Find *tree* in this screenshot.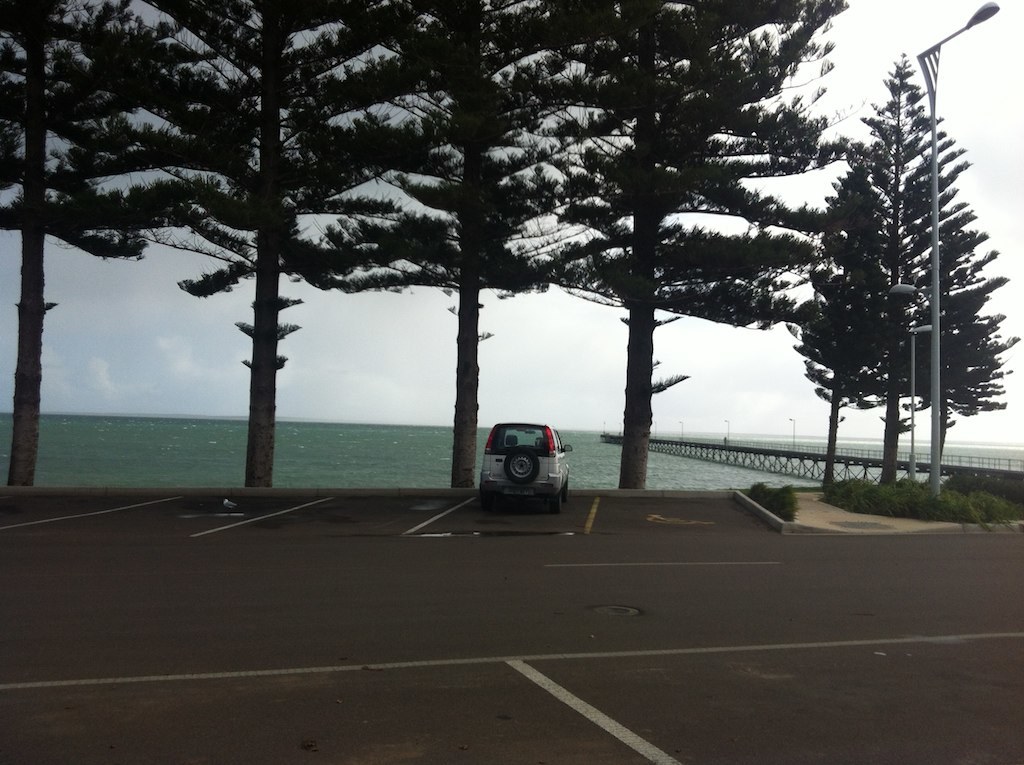
The bounding box for *tree* is BBox(781, 38, 1004, 496).
